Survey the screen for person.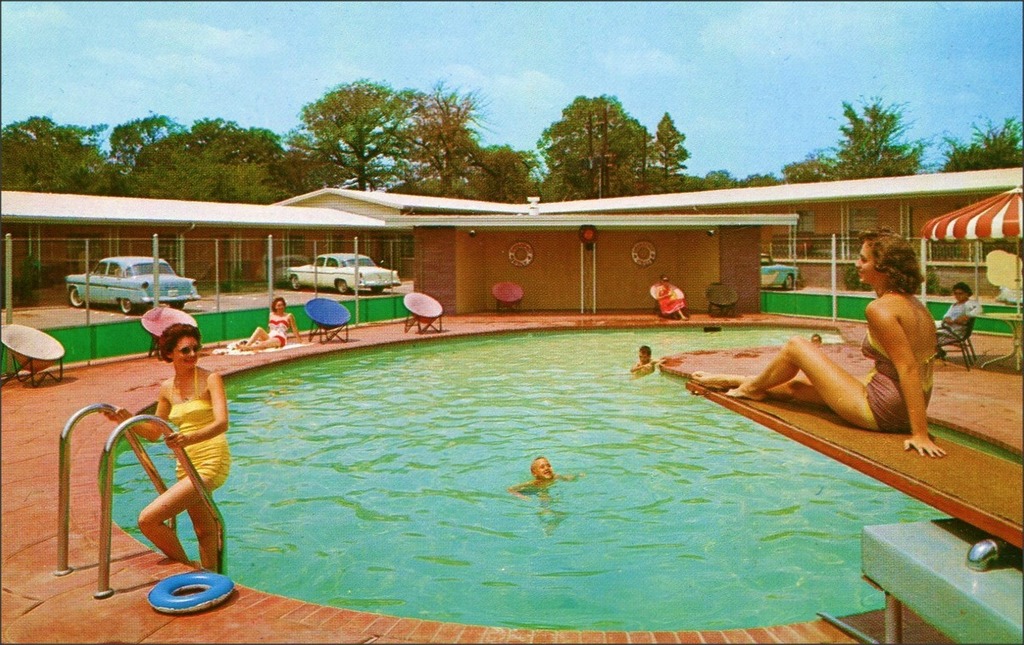
Survey found: Rect(630, 340, 660, 375).
